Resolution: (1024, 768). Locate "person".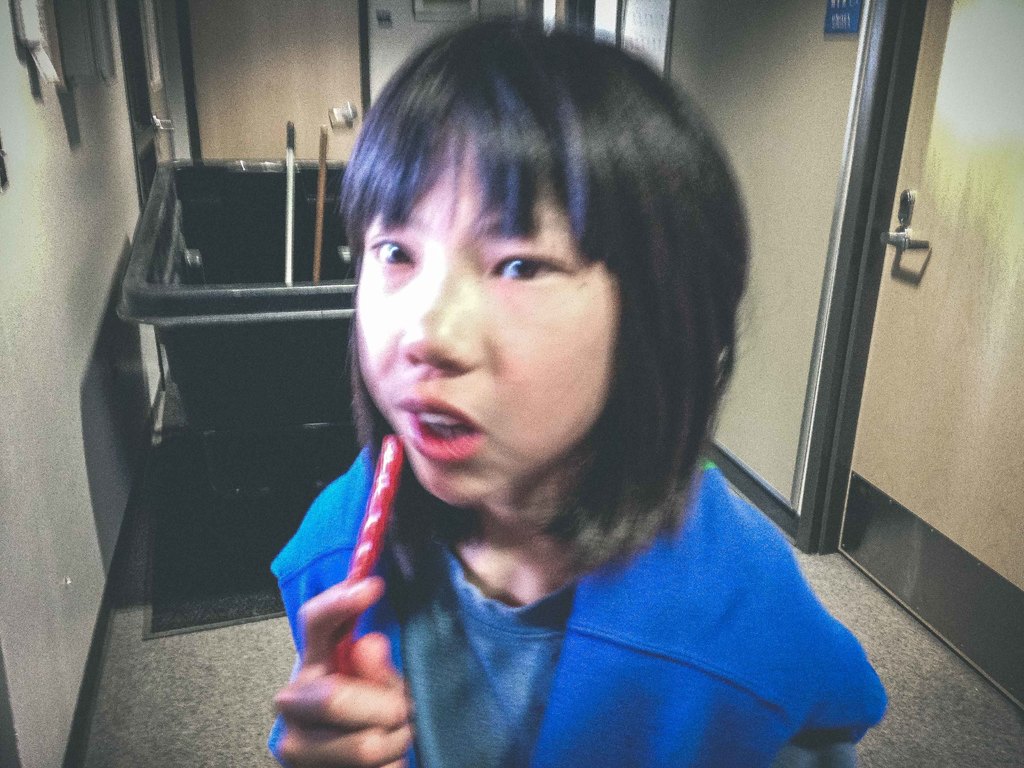
[255, 8, 893, 767].
